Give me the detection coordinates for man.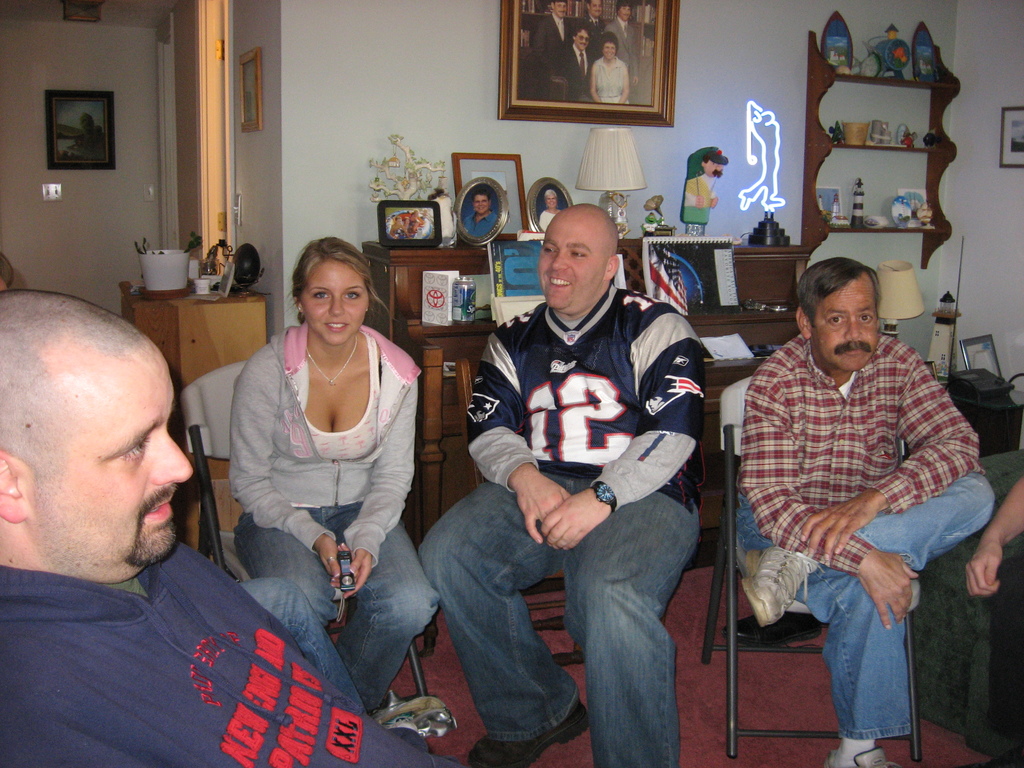
551 25 596 102.
